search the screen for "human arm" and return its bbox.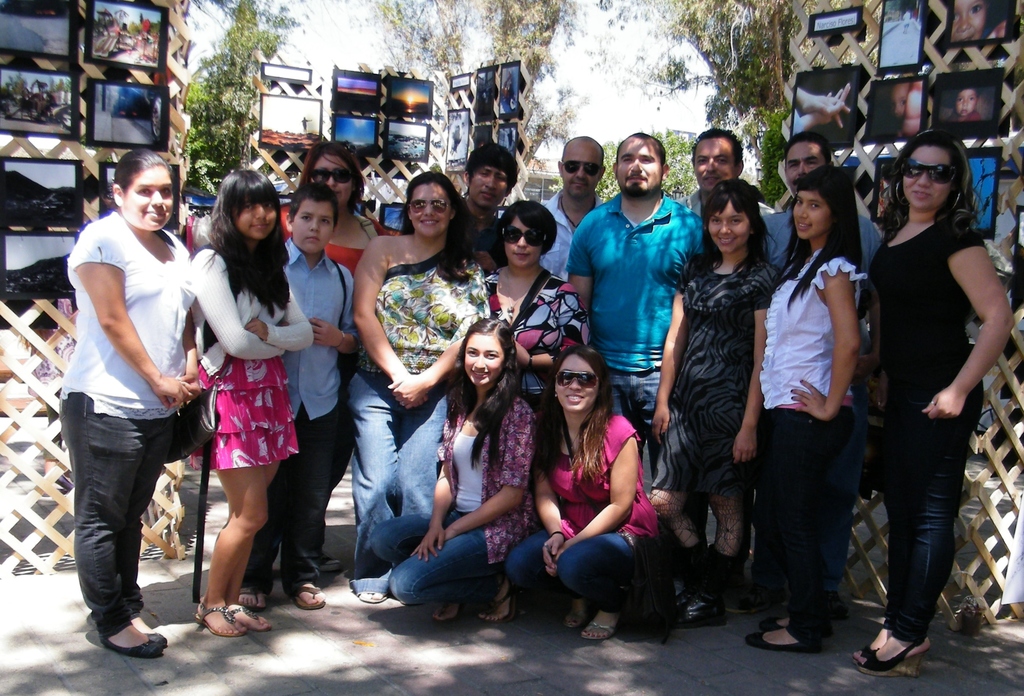
Found: <bbox>561, 213, 594, 323</bbox>.
